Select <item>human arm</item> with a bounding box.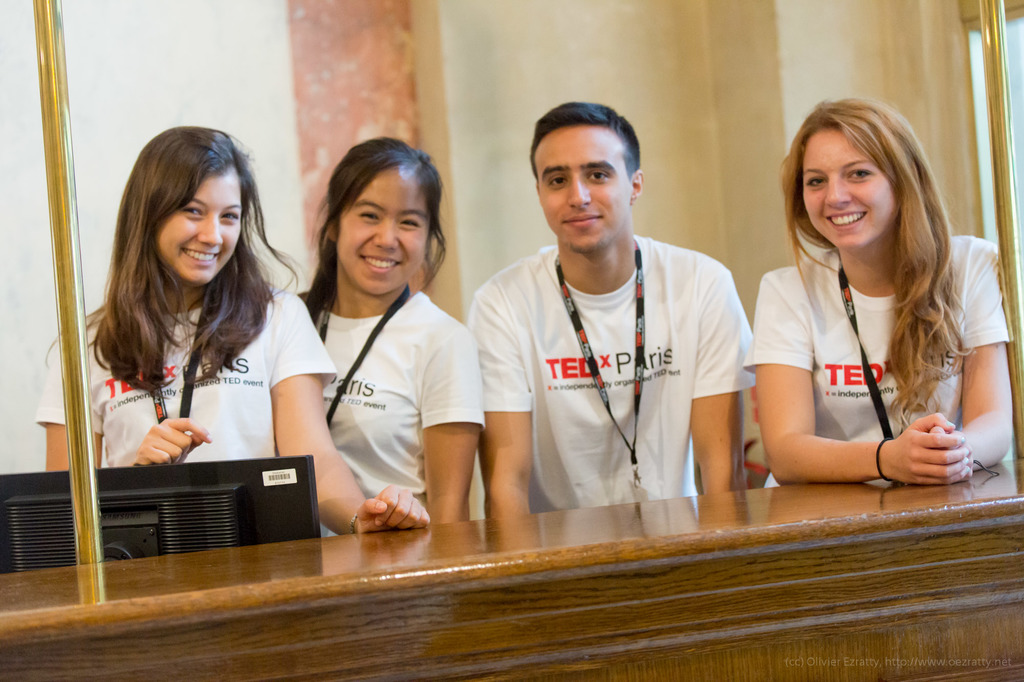
[left=757, top=342, right=957, bottom=489].
